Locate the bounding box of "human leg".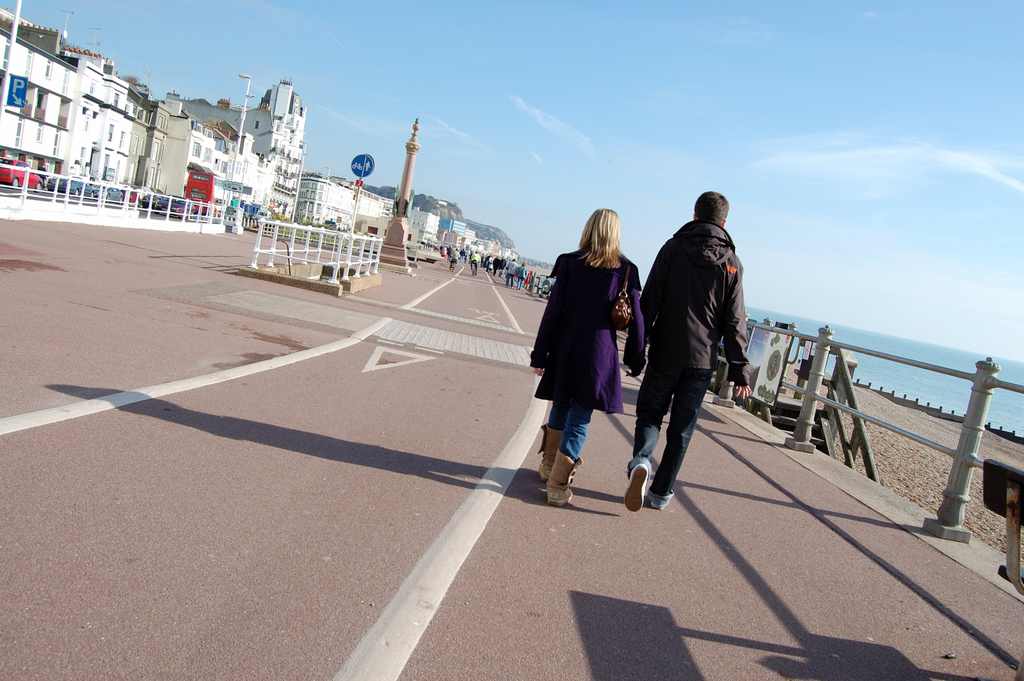
Bounding box: (623,366,651,512).
